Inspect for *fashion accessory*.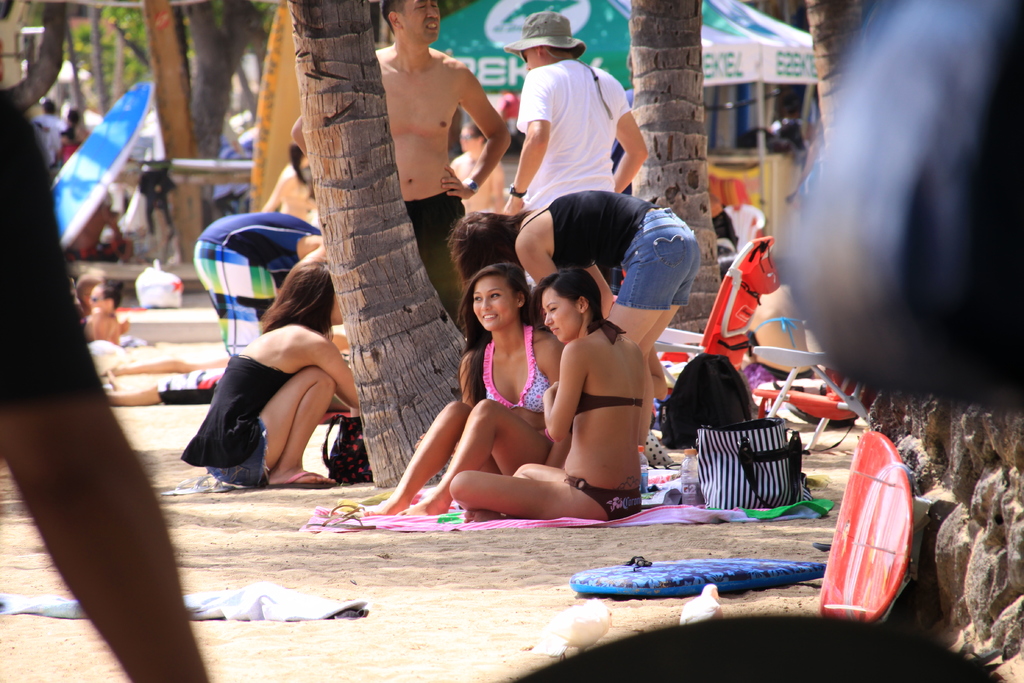
Inspection: 517:47:528:67.
